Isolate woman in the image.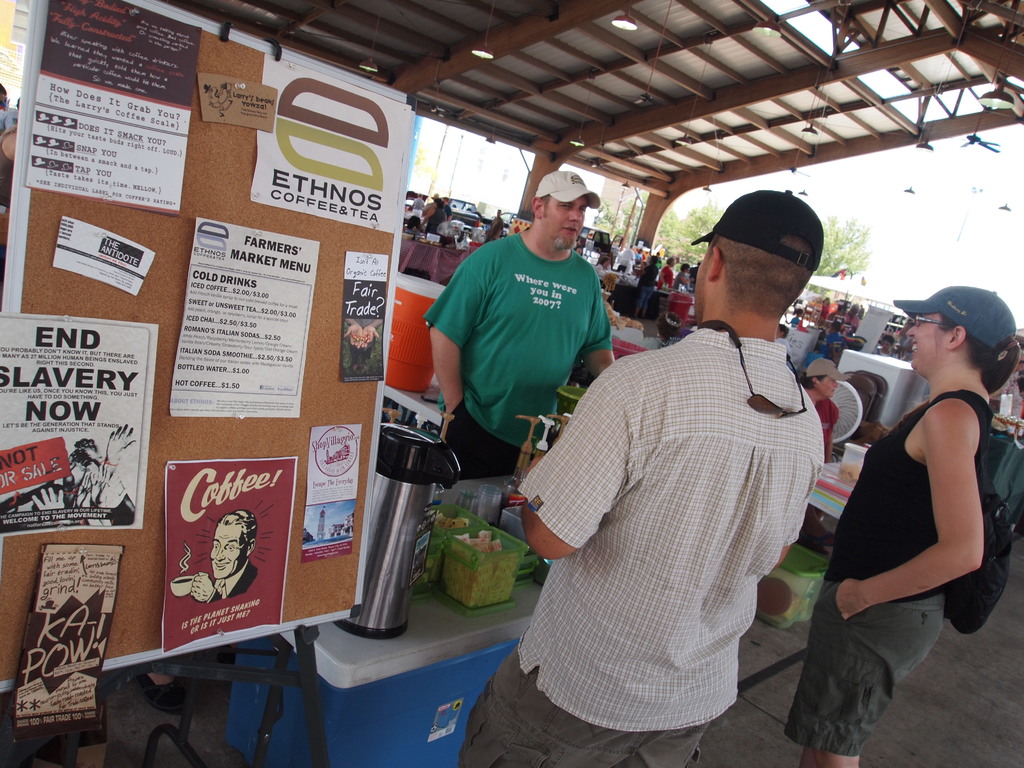
Isolated region: select_region(797, 356, 836, 555).
